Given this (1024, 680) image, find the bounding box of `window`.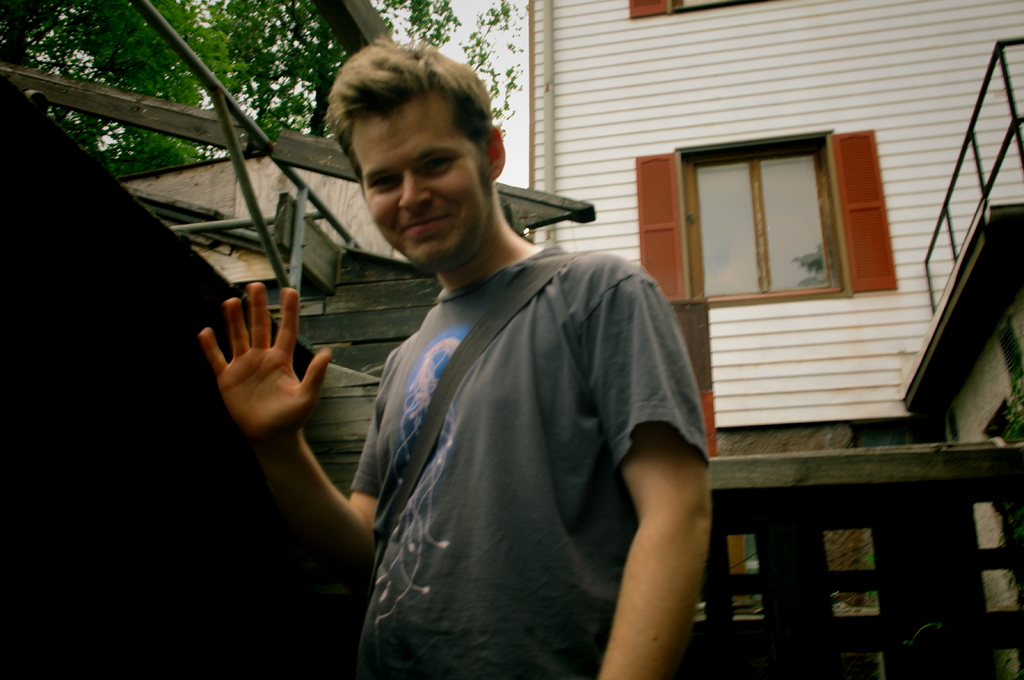
[left=692, top=534, right=754, bottom=622].
